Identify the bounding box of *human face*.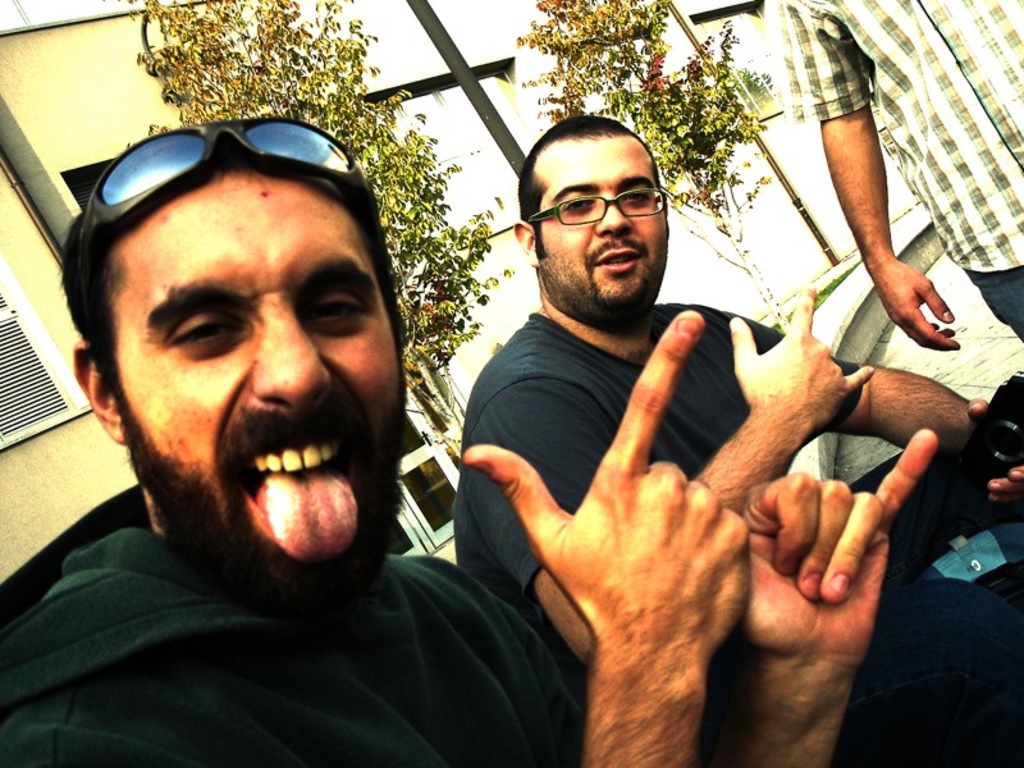
bbox=(534, 127, 671, 311).
